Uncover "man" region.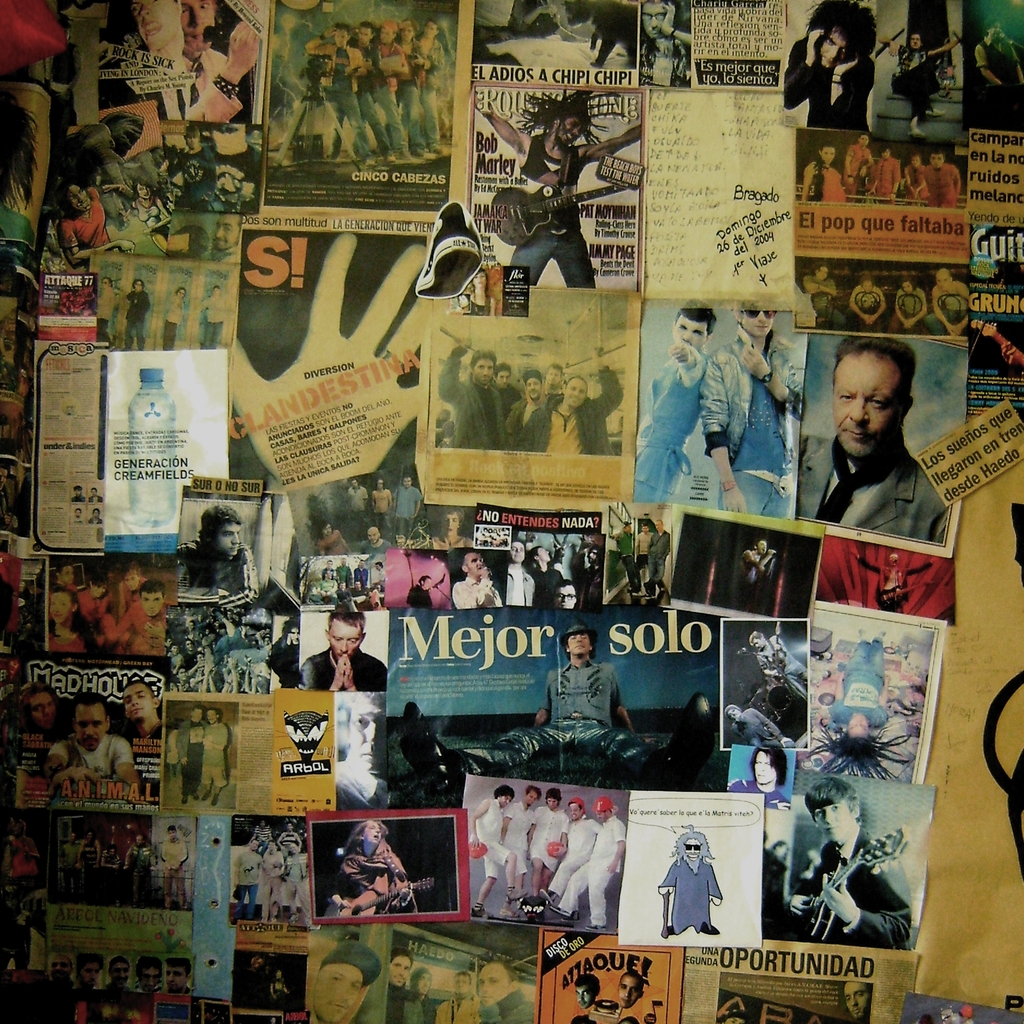
Uncovered: 972 19 1011 118.
